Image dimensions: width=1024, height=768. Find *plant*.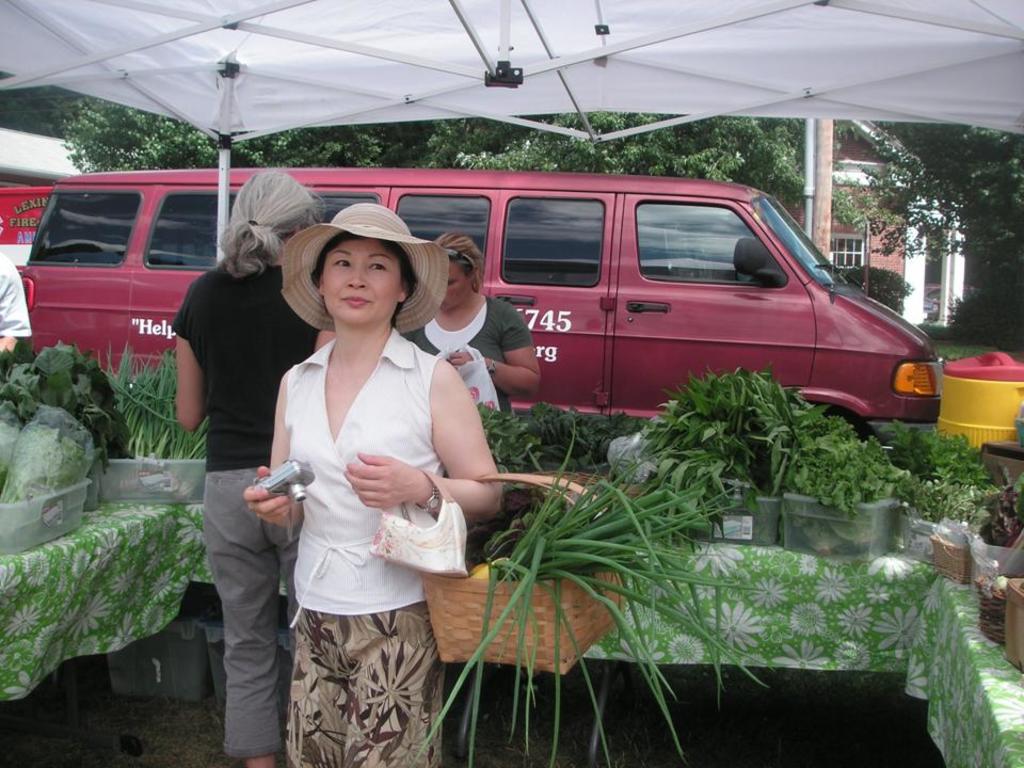
90,337,210,498.
